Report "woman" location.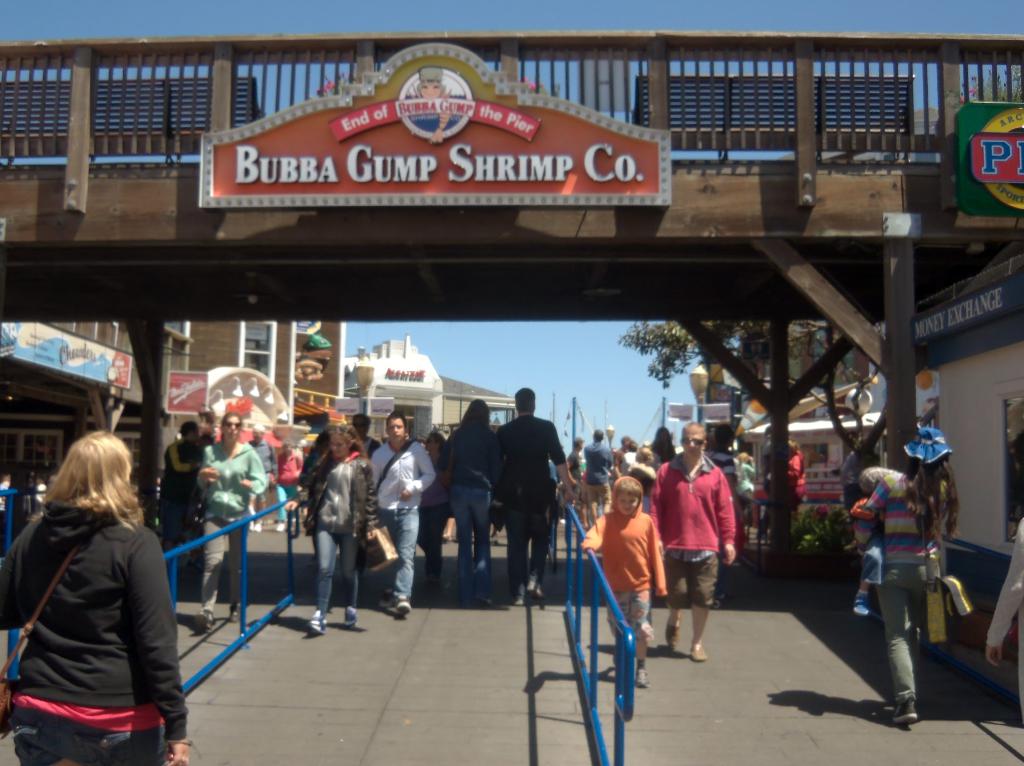
Report: box(416, 431, 451, 587).
